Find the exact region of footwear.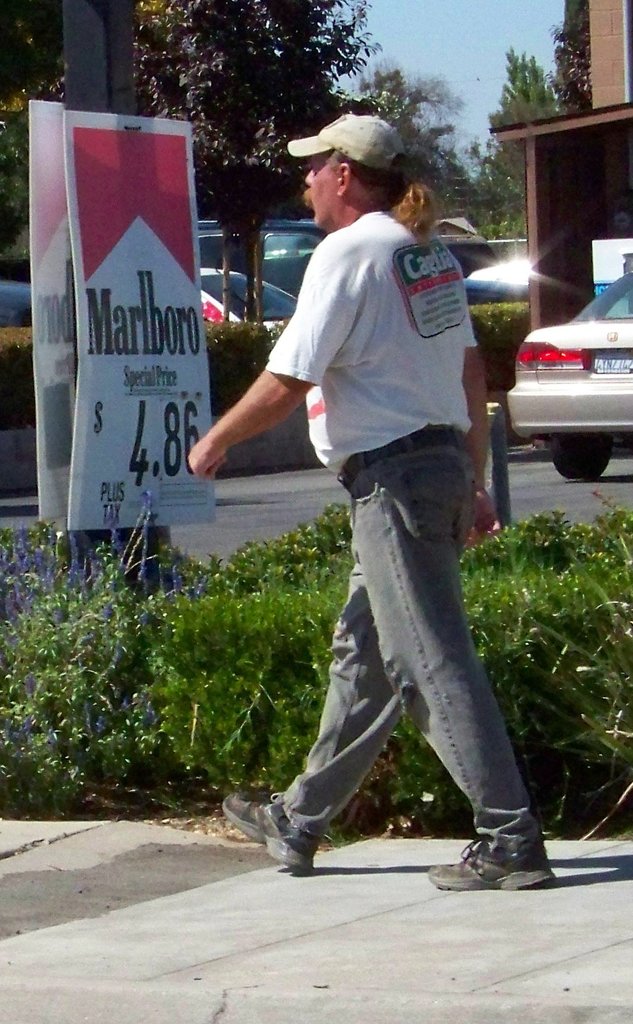
Exact region: locate(221, 792, 325, 872).
